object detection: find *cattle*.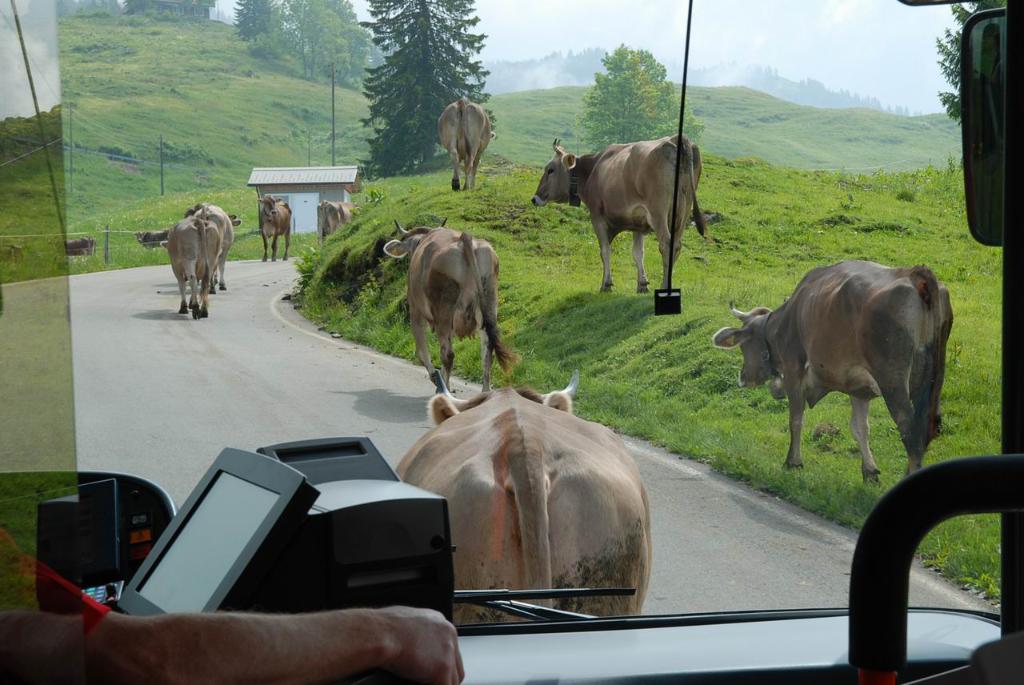
left=192, top=203, right=243, bottom=289.
